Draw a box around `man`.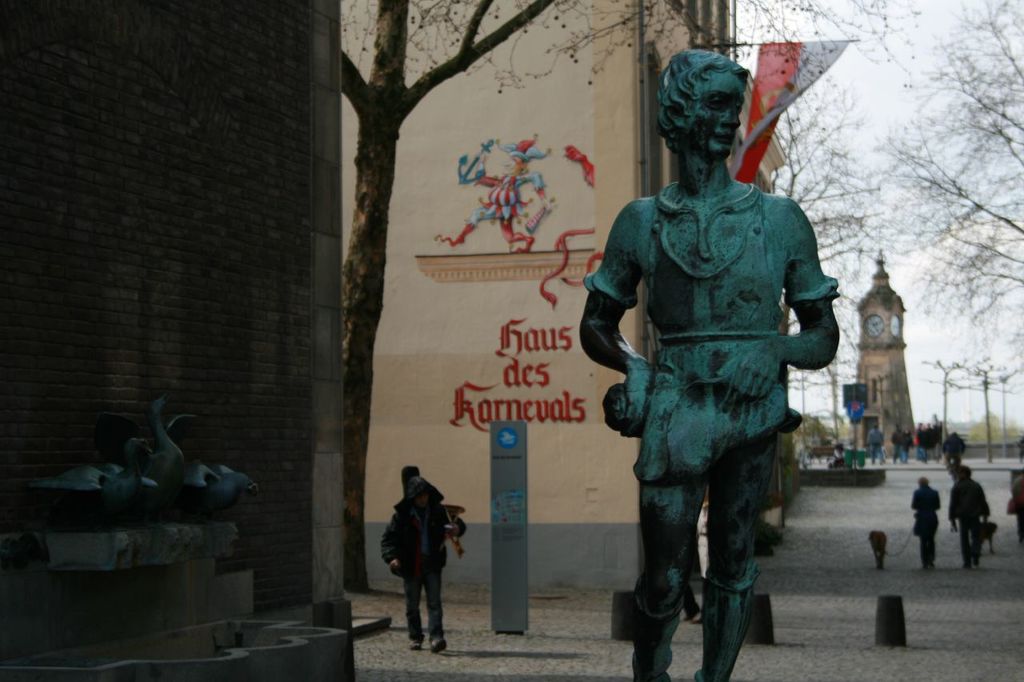
578 45 839 681.
